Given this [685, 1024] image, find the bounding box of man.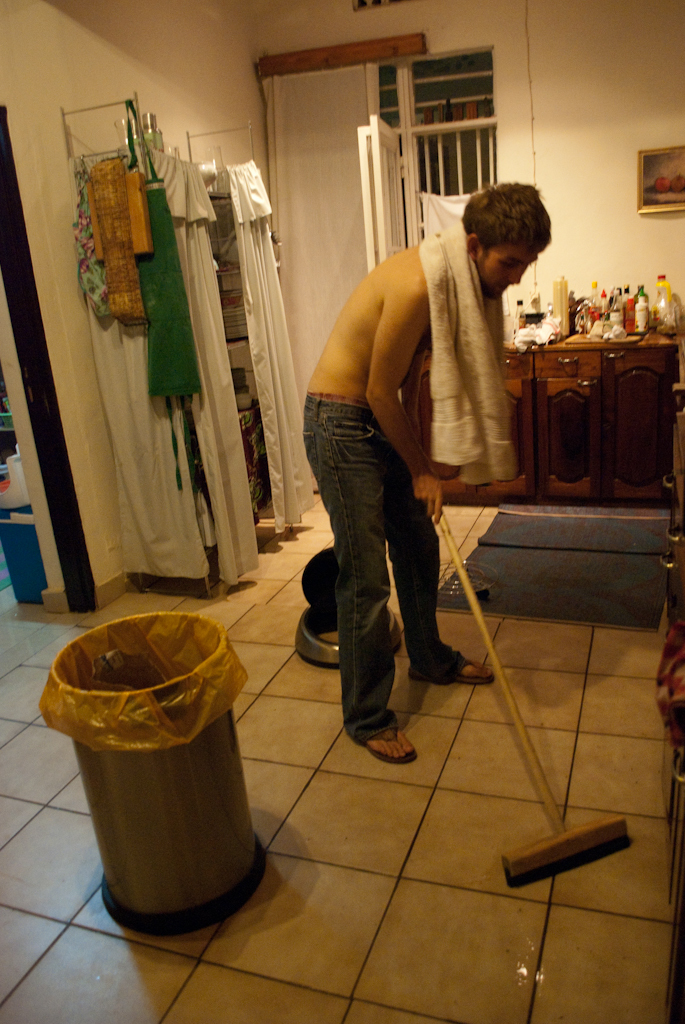
locate(276, 169, 564, 776).
